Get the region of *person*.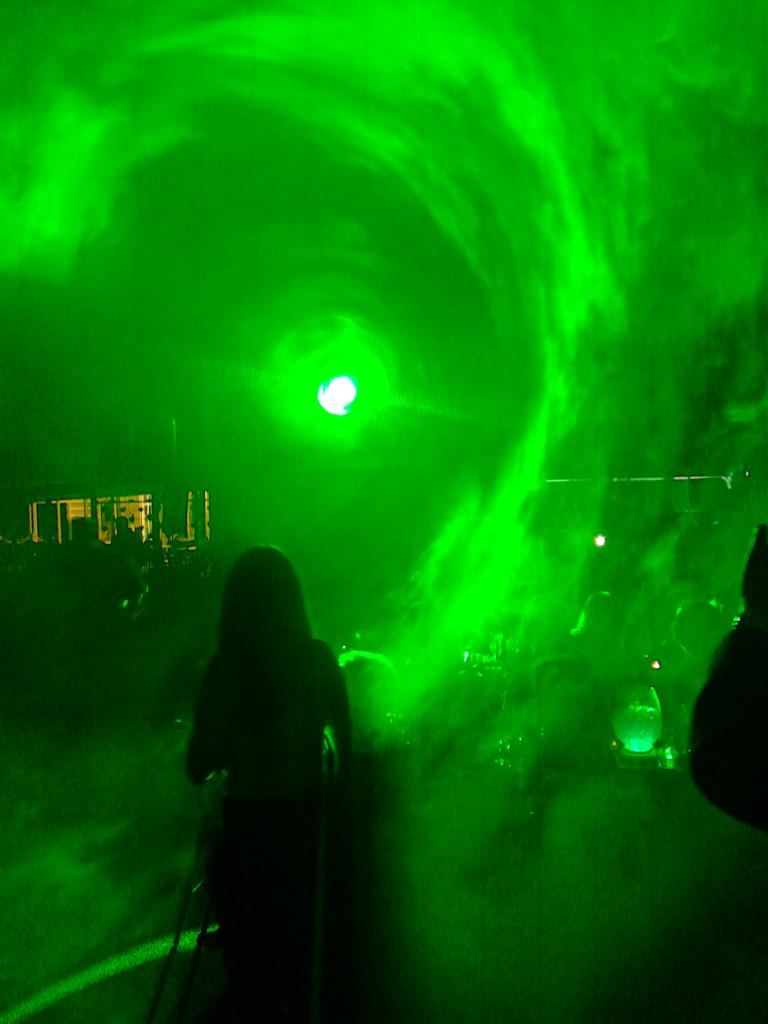
left=687, top=512, right=767, bottom=848.
